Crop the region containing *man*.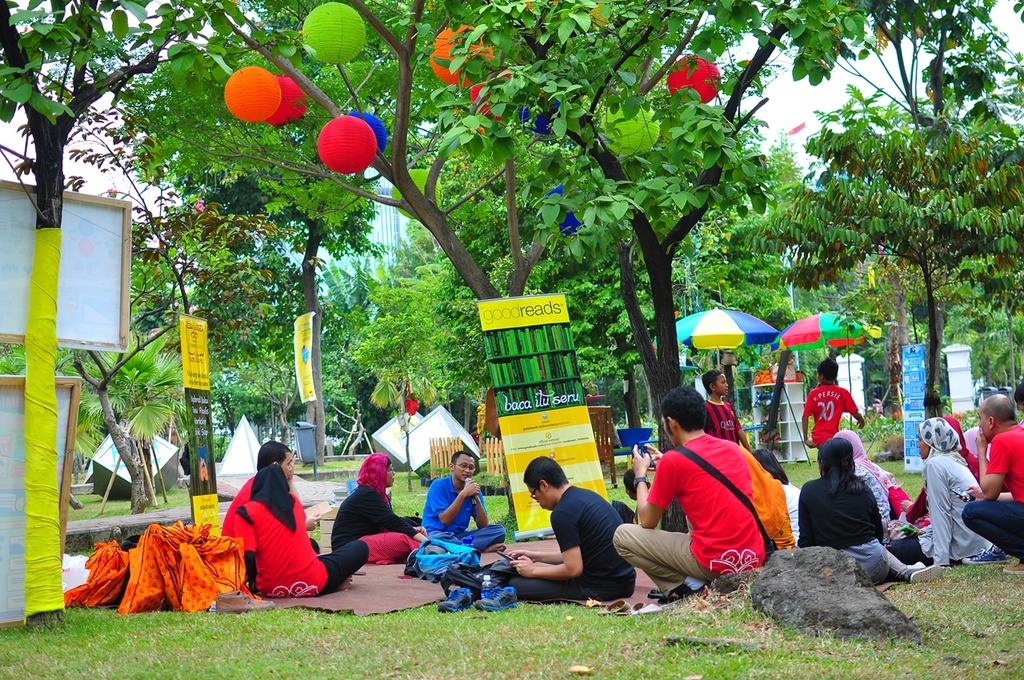
Crop region: locate(510, 469, 639, 611).
